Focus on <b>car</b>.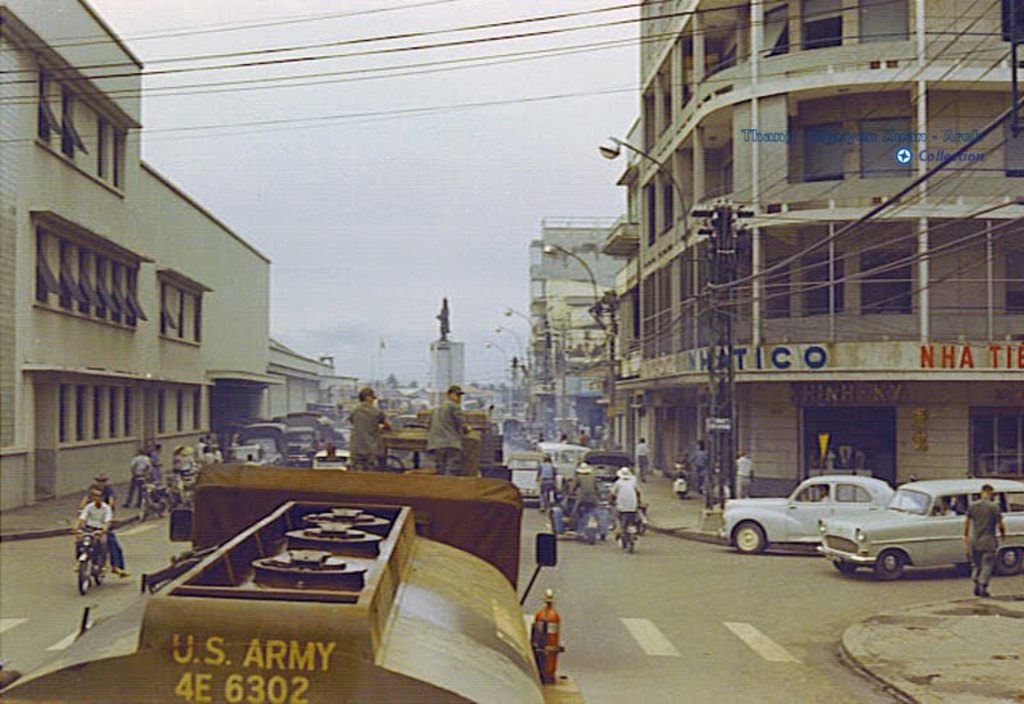
Focused at Rect(540, 440, 585, 476).
